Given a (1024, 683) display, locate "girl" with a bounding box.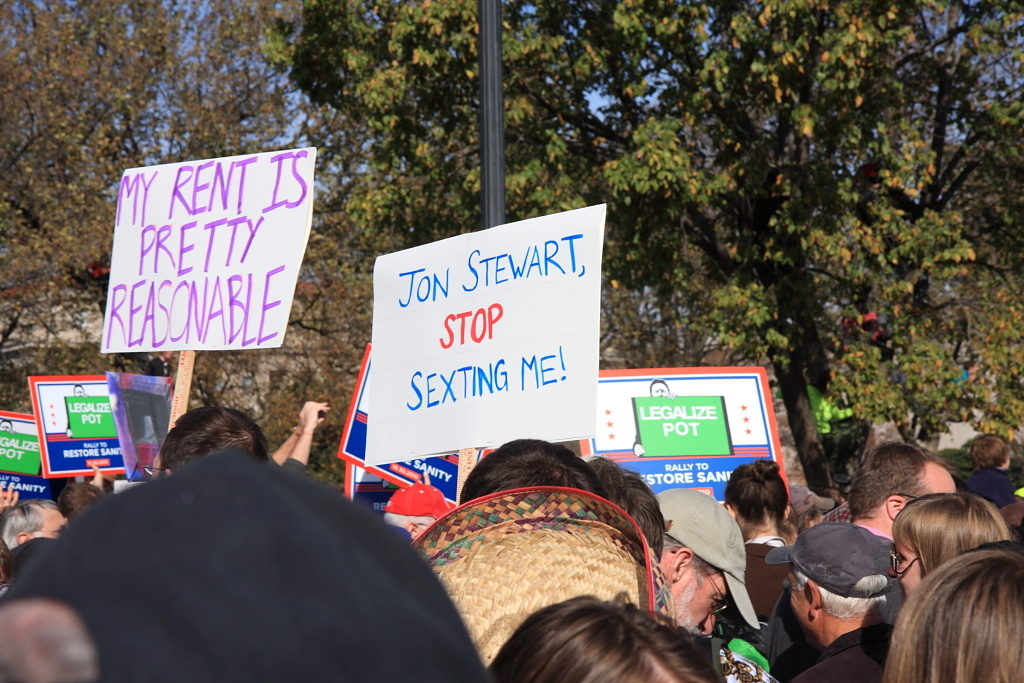
Located: locate(722, 458, 796, 631).
